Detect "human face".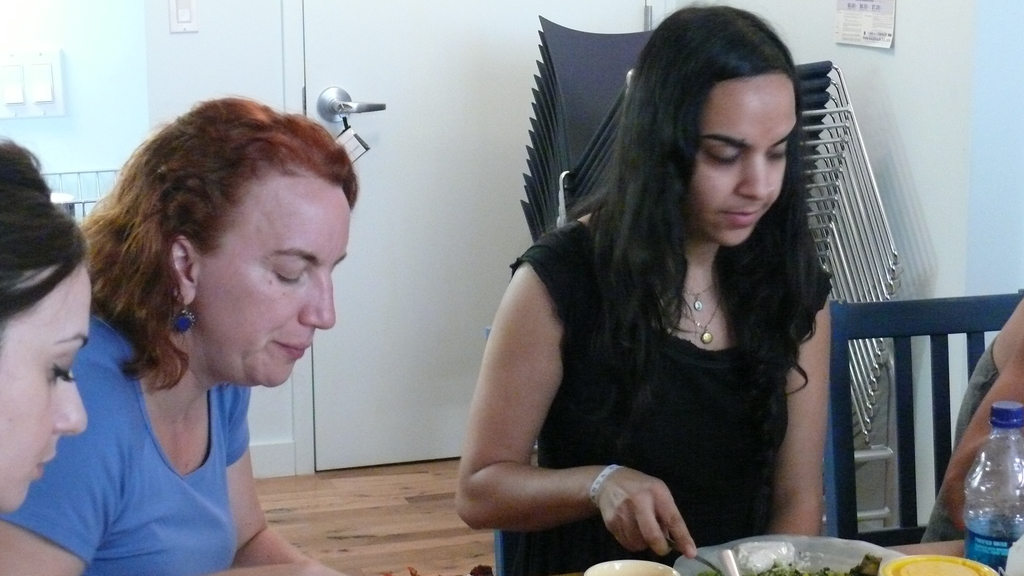
Detected at l=196, t=170, r=350, b=388.
